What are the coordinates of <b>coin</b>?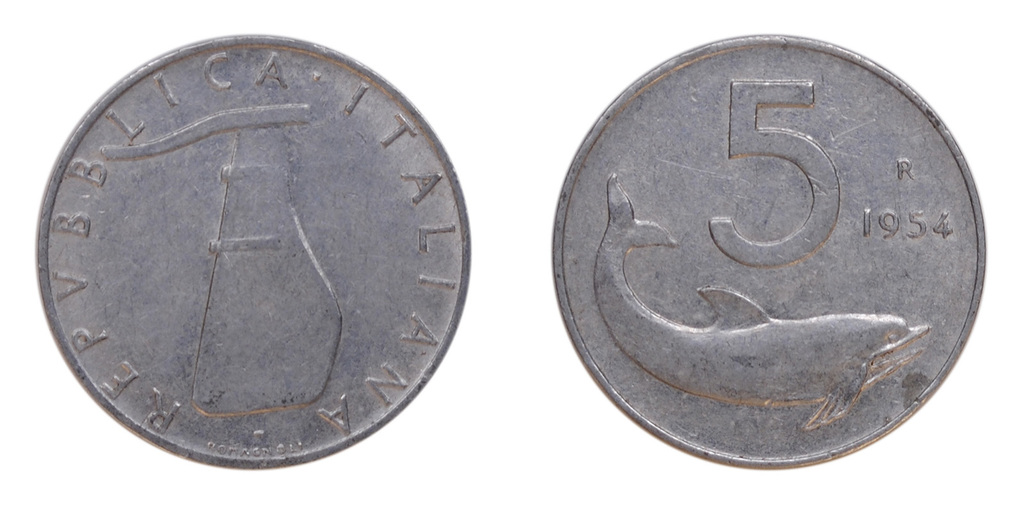
[x1=552, y1=34, x2=984, y2=470].
